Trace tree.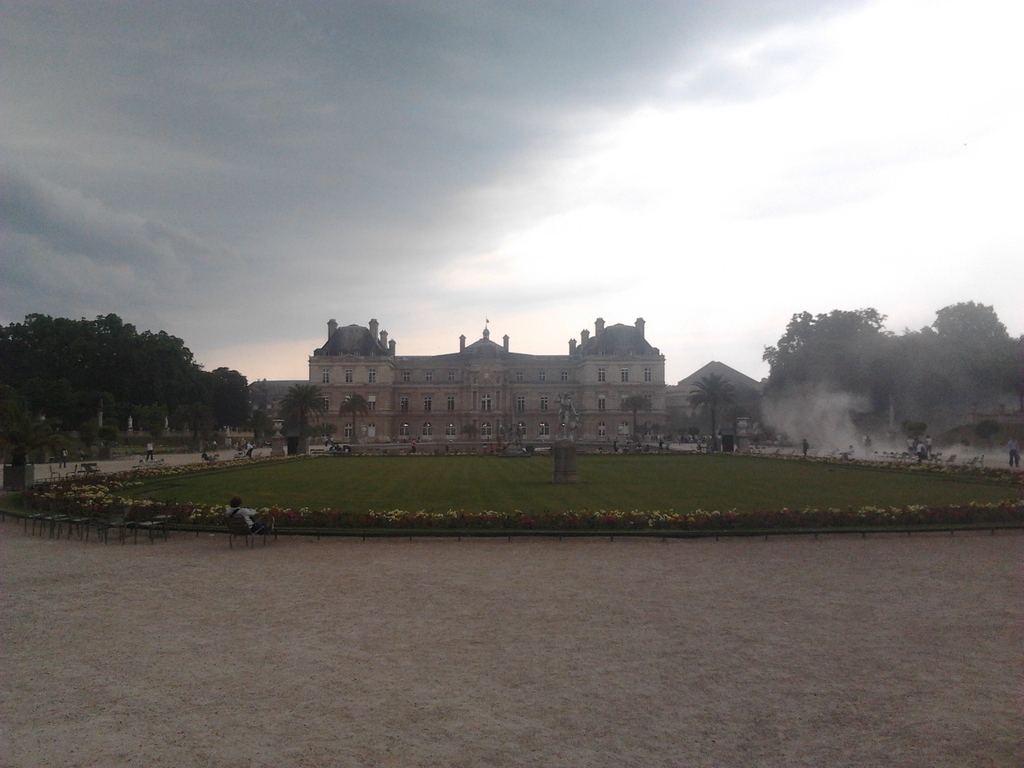
Traced to [689, 375, 737, 447].
